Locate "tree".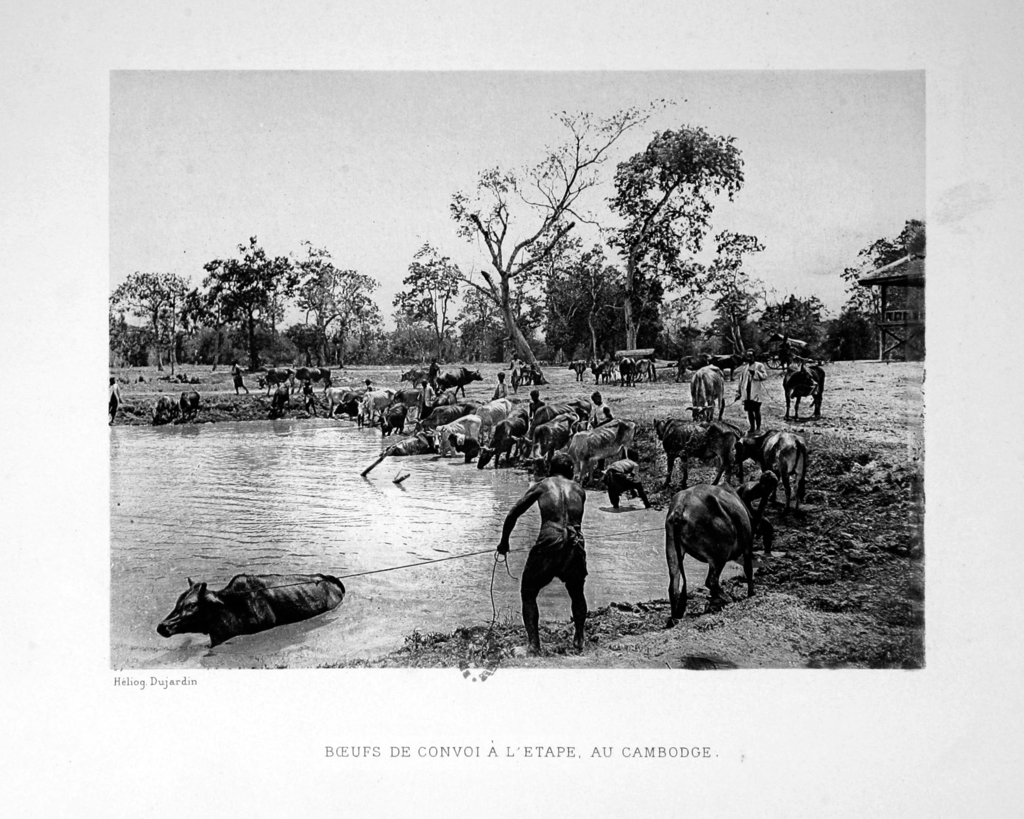
Bounding box: bbox=[838, 218, 923, 358].
